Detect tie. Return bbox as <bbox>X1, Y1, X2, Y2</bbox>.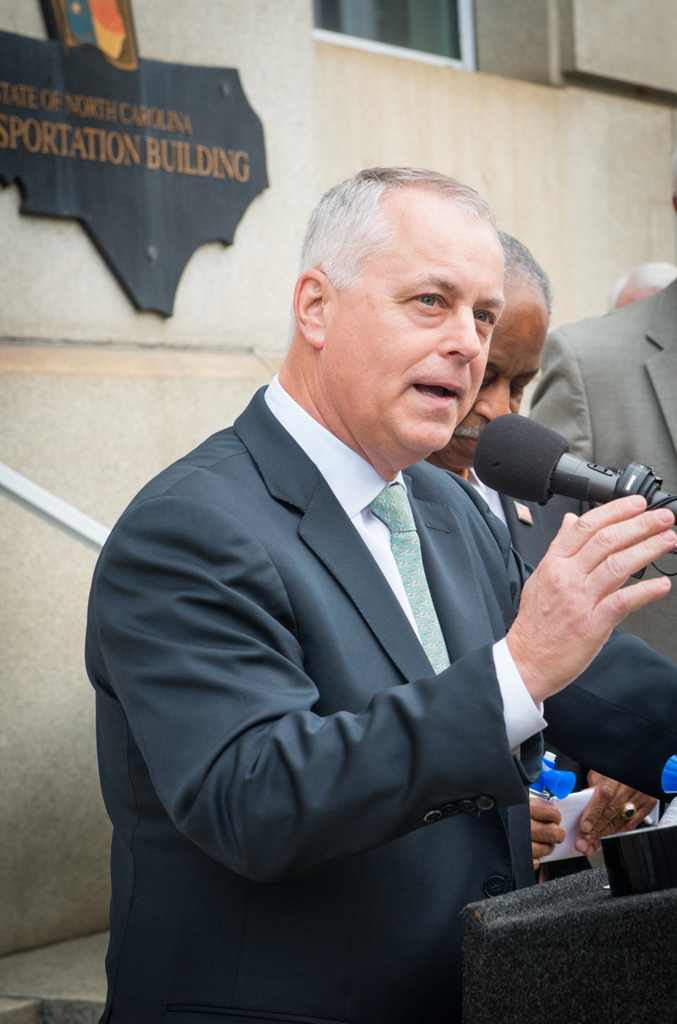
<bbox>369, 480, 451, 669</bbox>.
